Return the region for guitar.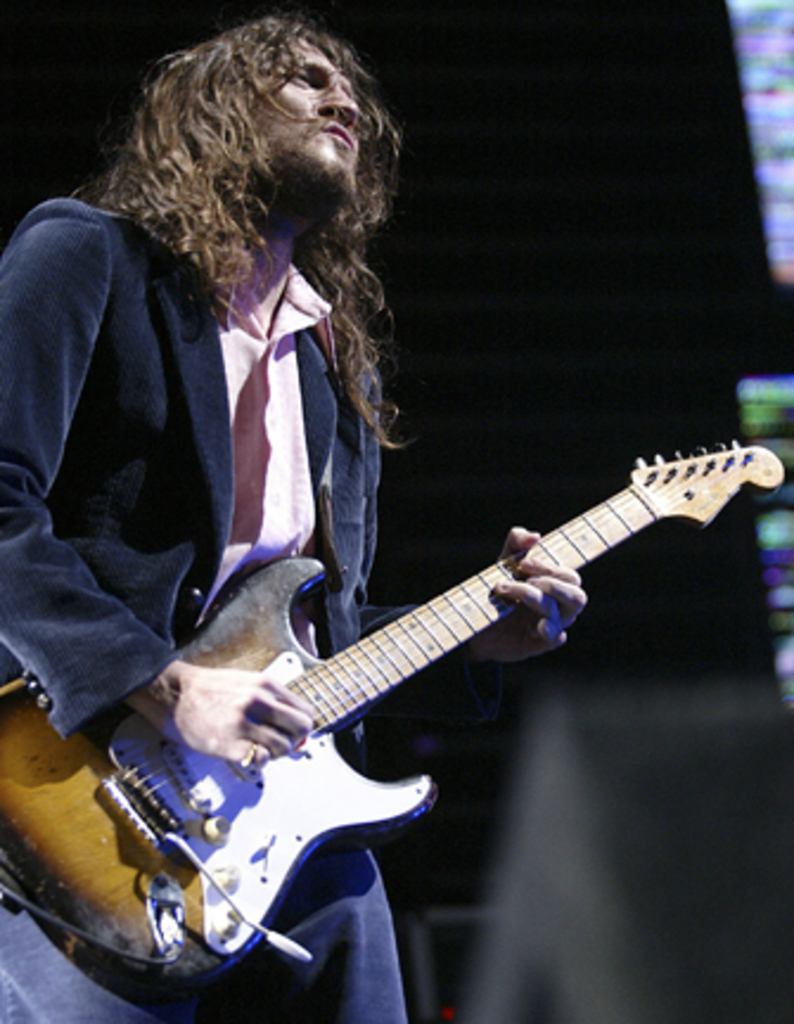
50:403:749:967.
